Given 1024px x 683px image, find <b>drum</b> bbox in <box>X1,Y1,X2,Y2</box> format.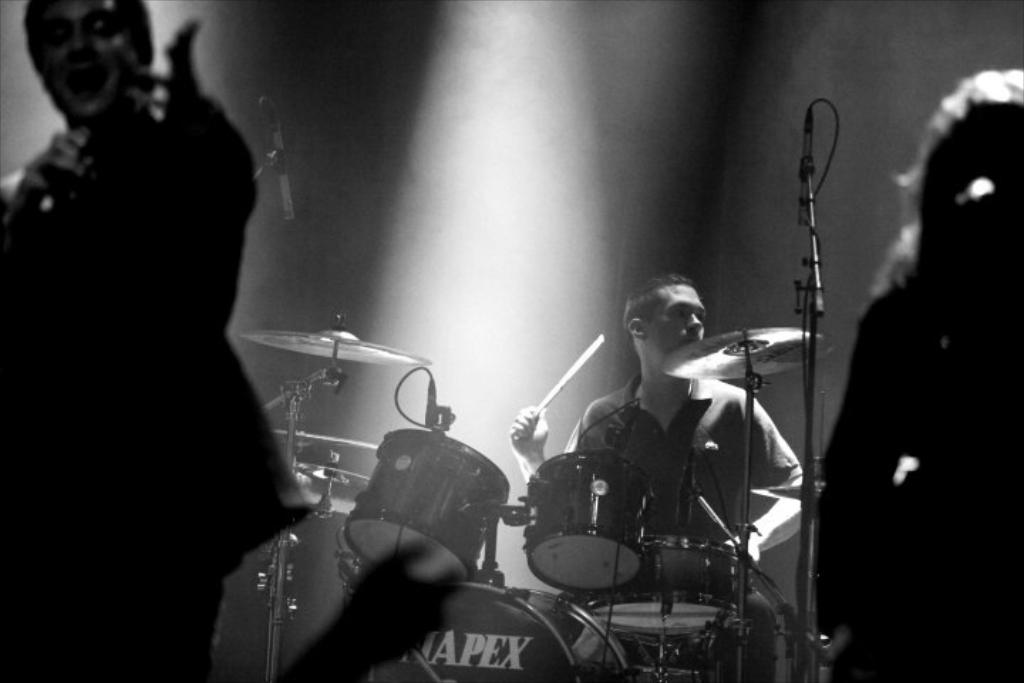
<box>582,535,750,639</box>.
